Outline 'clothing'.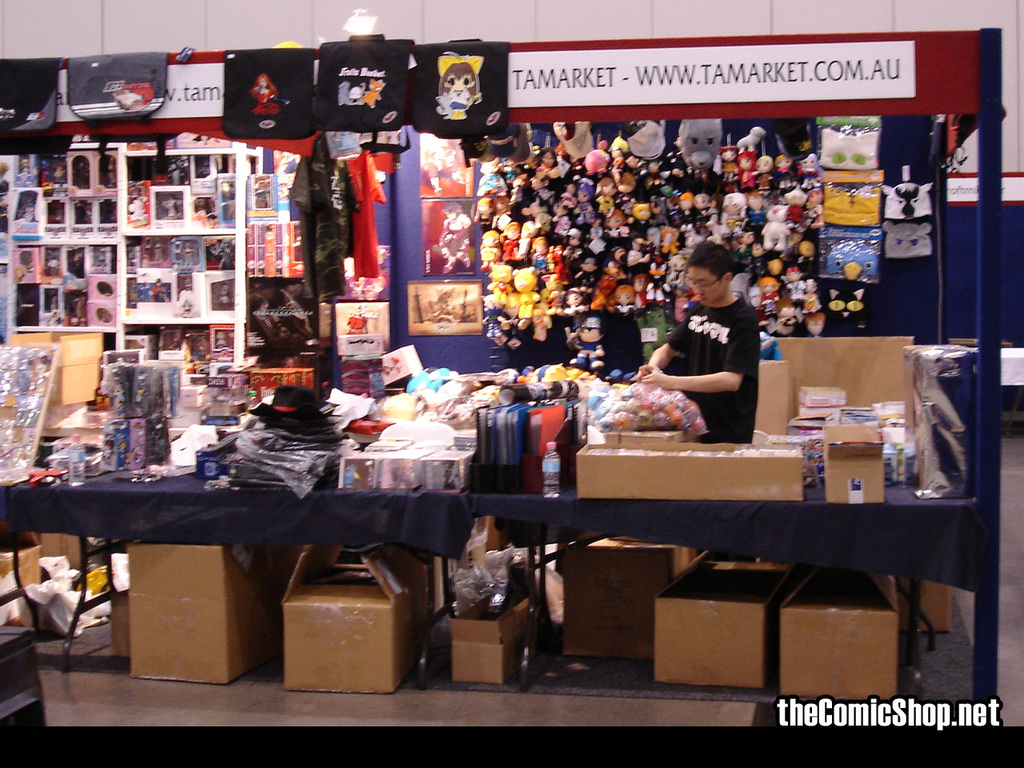
Outline: 649, 278, 783, 444.
